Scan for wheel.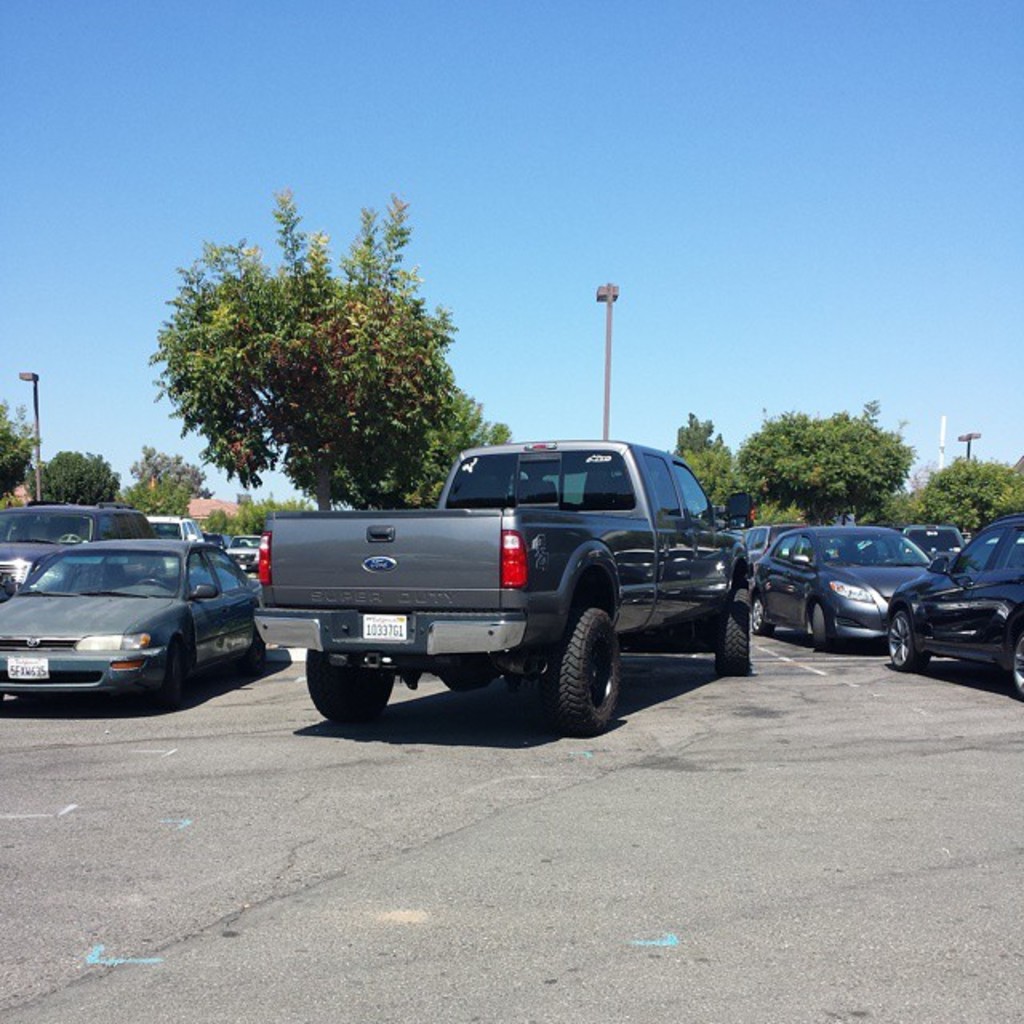
Scan result: 754, 598, 773, 635.
